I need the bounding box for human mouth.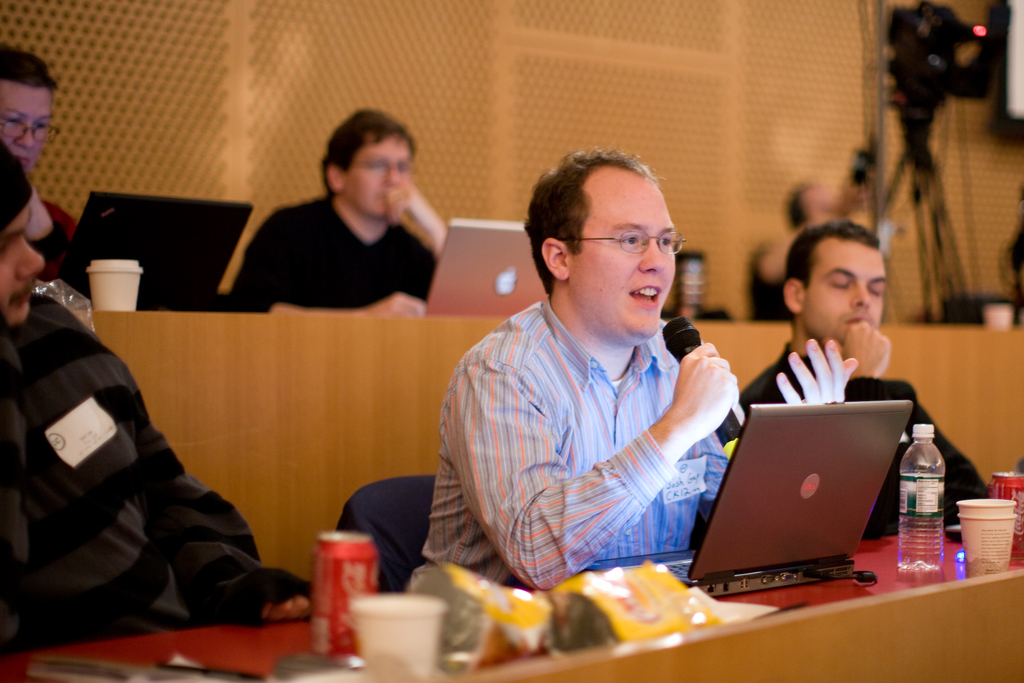
Here it is: {"left": 625, "top": 285, "right": 662, "bottom": 304}.
